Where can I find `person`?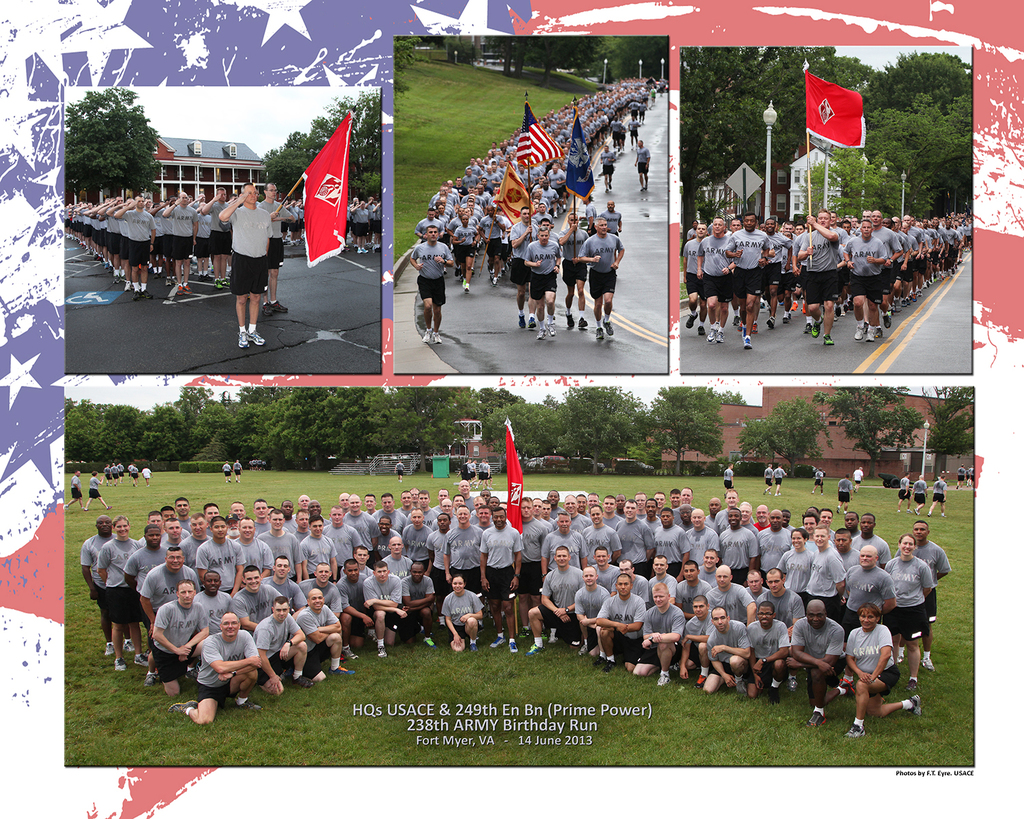
You can find it at detection(722, 459, 738, 494).
